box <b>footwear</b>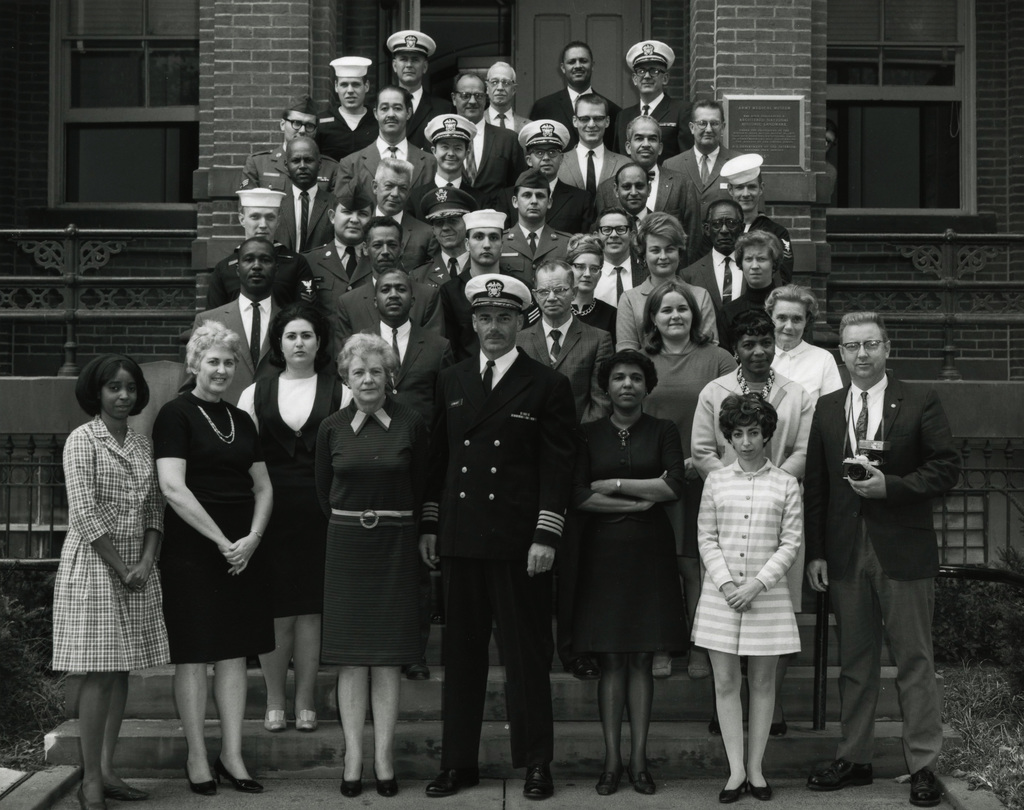
[left=75, top=779, right=102, bottom=809]
